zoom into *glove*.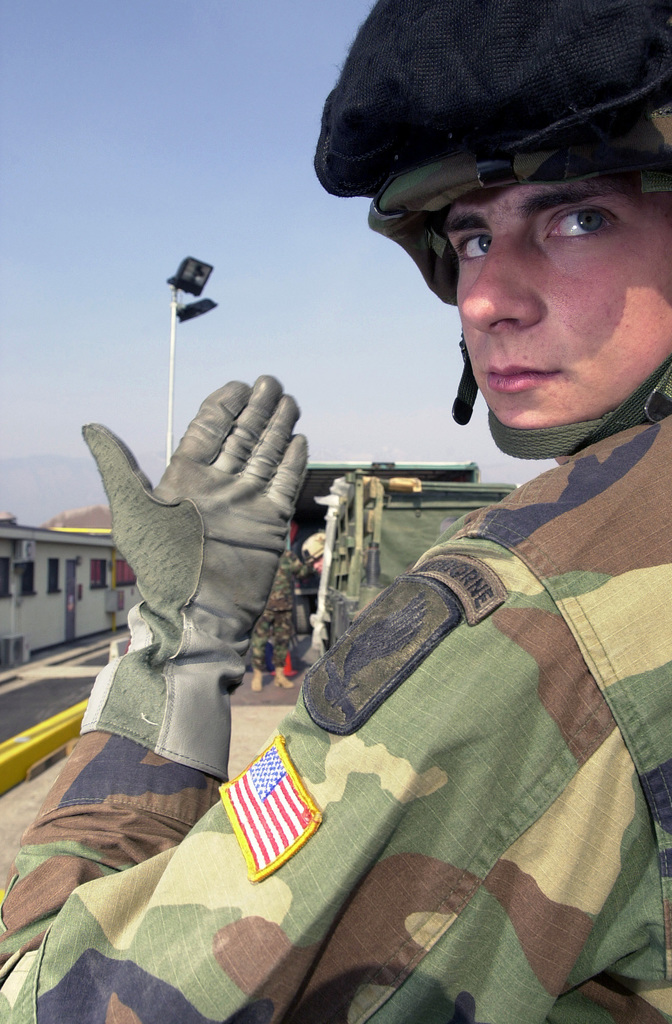
Zoom target: Rect(78, 374, 314, 785).
